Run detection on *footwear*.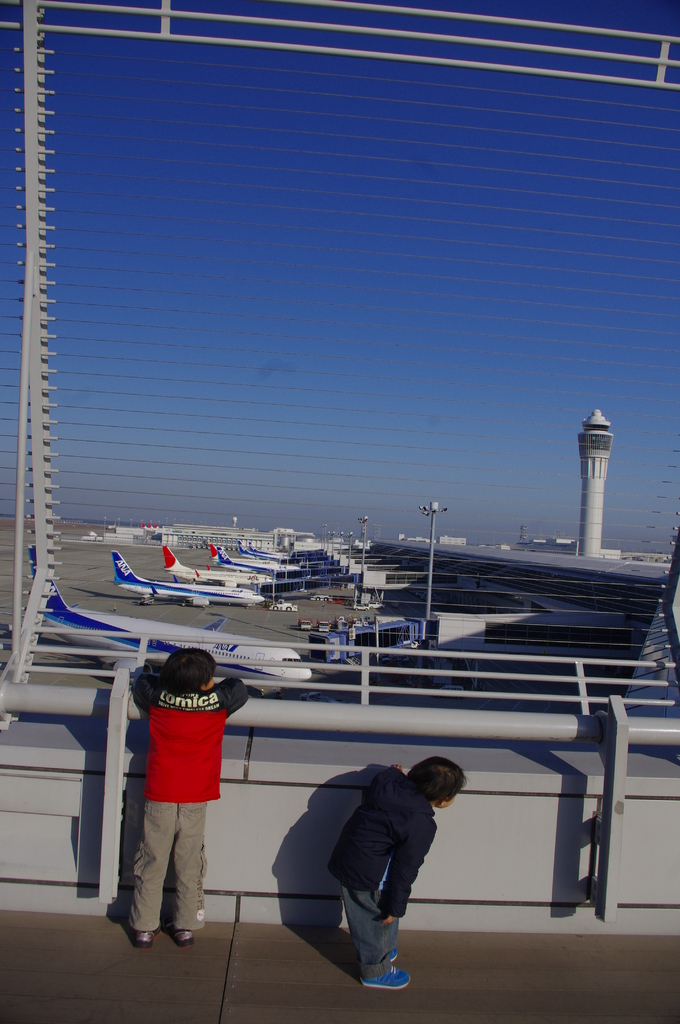
Result: (left=172, top=923, right=198, bottom=946).
